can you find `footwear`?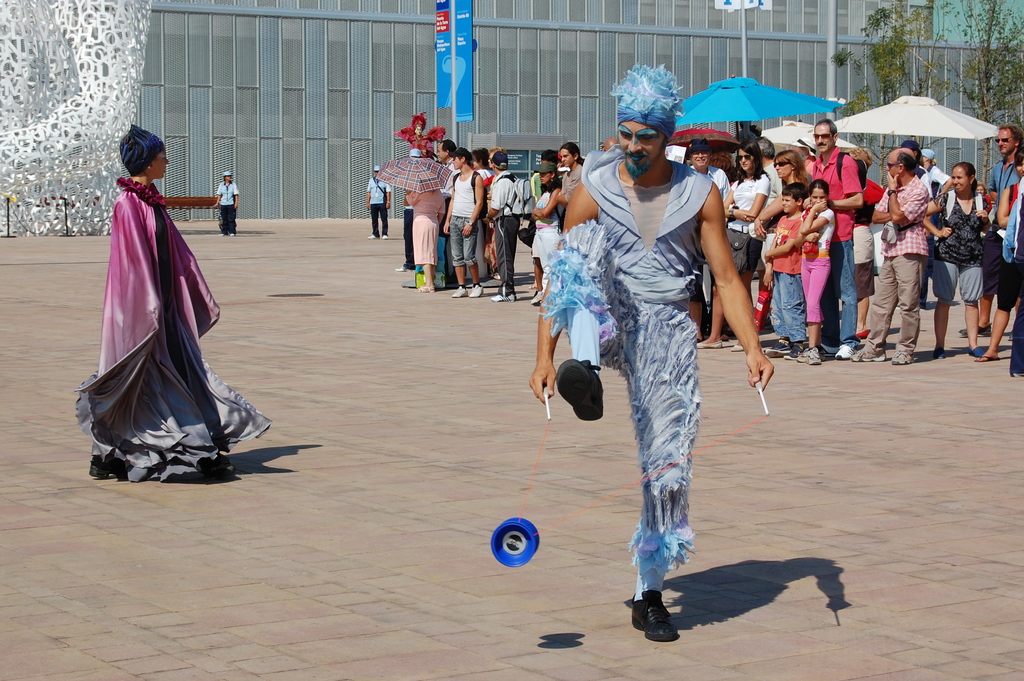
Yes, bounding box: Rect(471, 284, 482, 296).
